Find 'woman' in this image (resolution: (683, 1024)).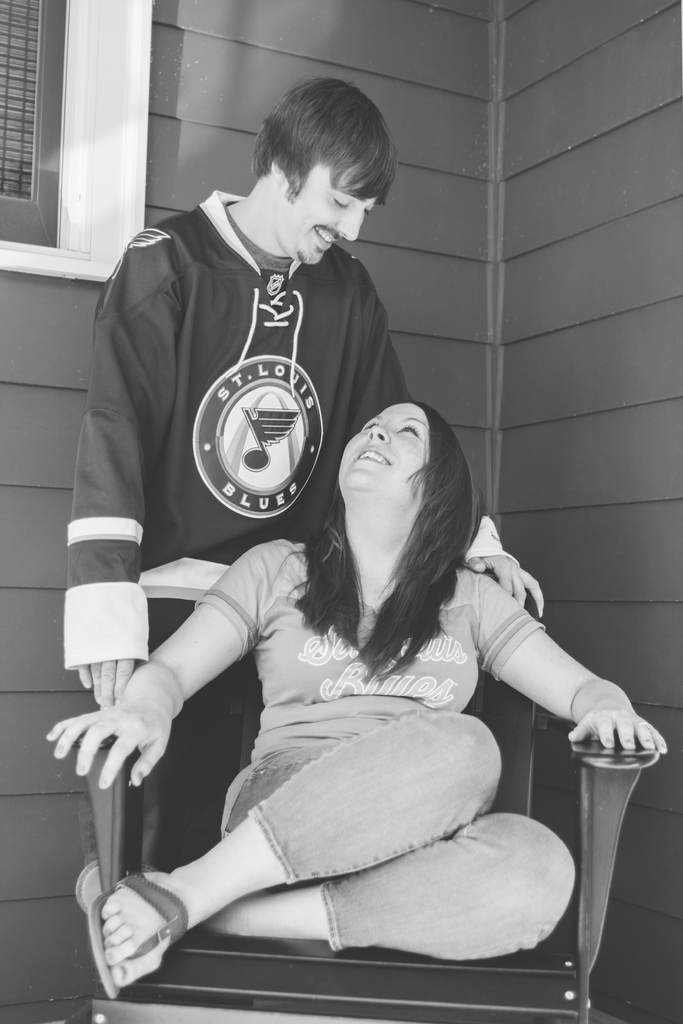
BBox(41, 402, 666, 1000).
